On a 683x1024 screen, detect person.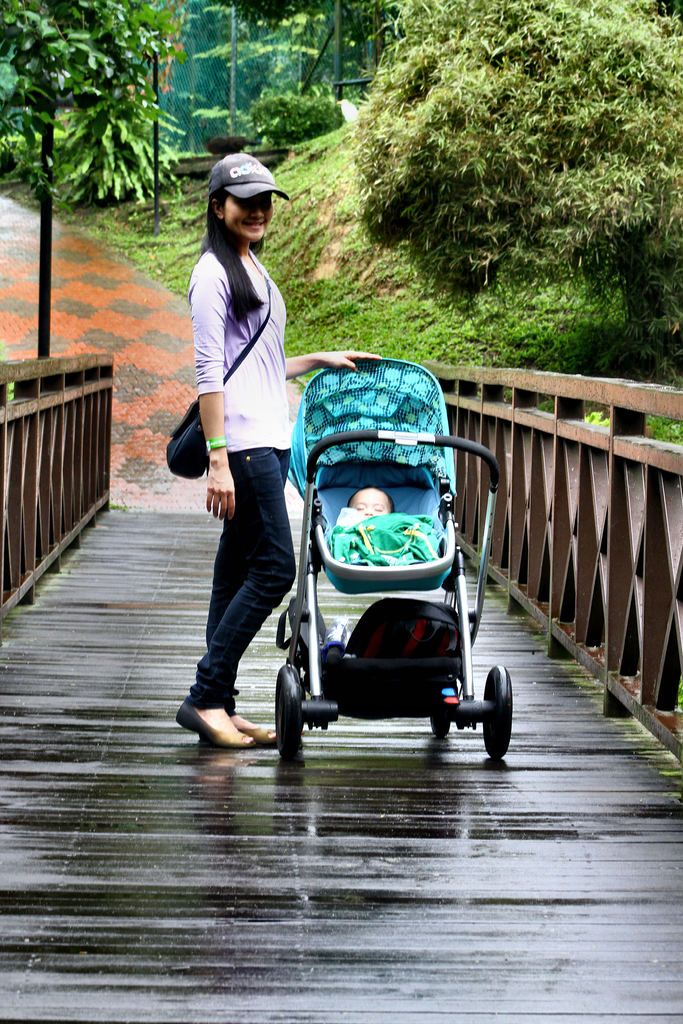
bbox=[195, 146, 381, 743].
